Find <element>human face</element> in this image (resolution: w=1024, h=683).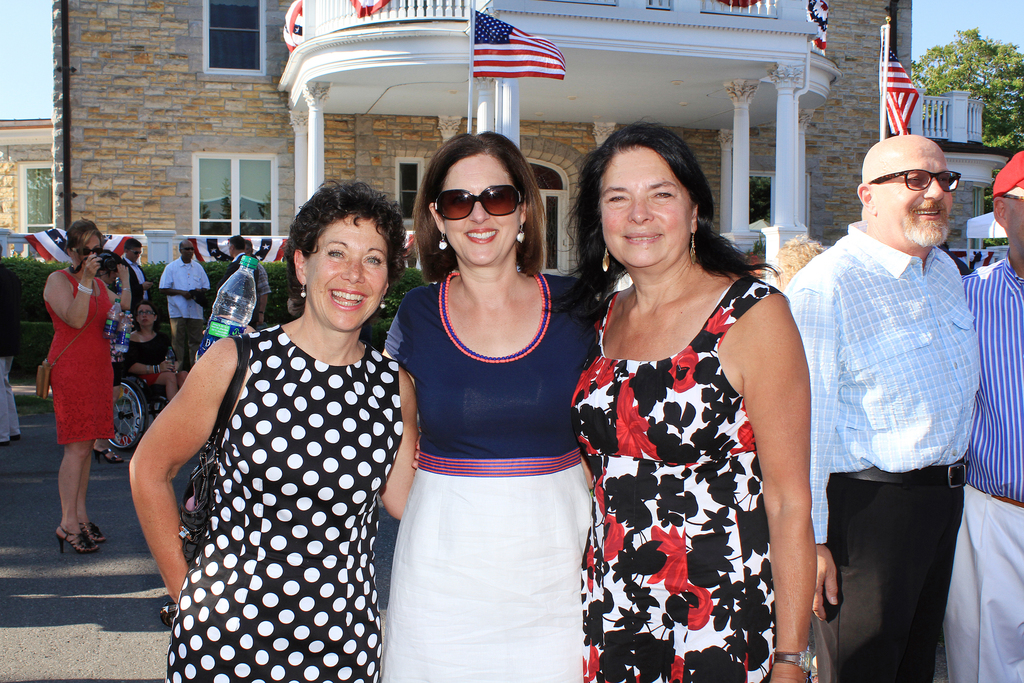
bbox=(77, 236, 102, 265).
